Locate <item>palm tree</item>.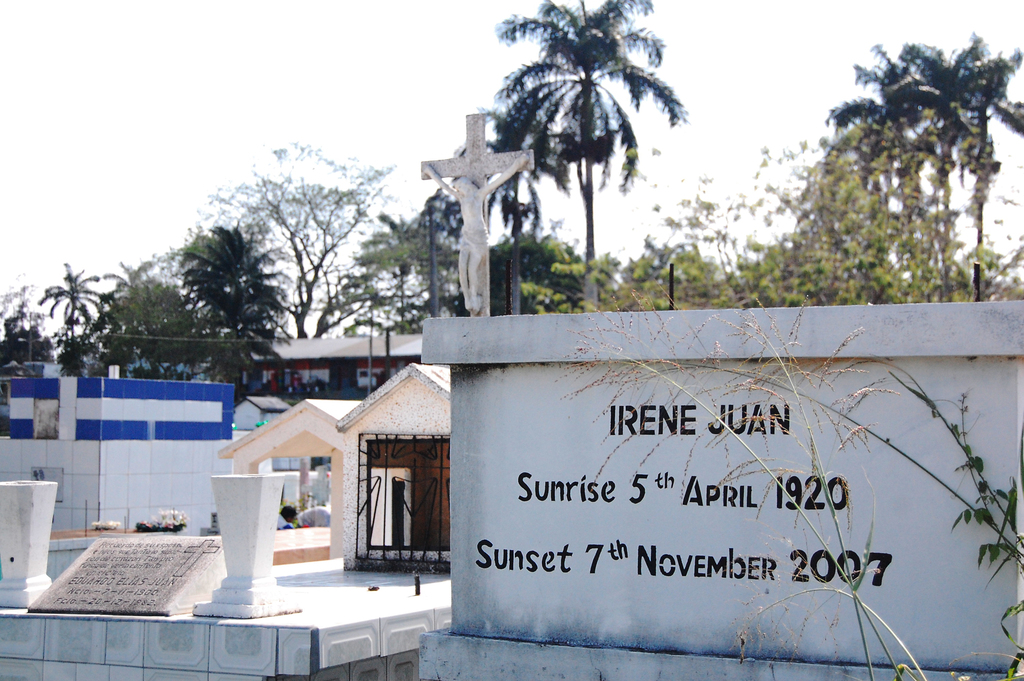
Bounding box: crop(369, 213, 437, 355).
